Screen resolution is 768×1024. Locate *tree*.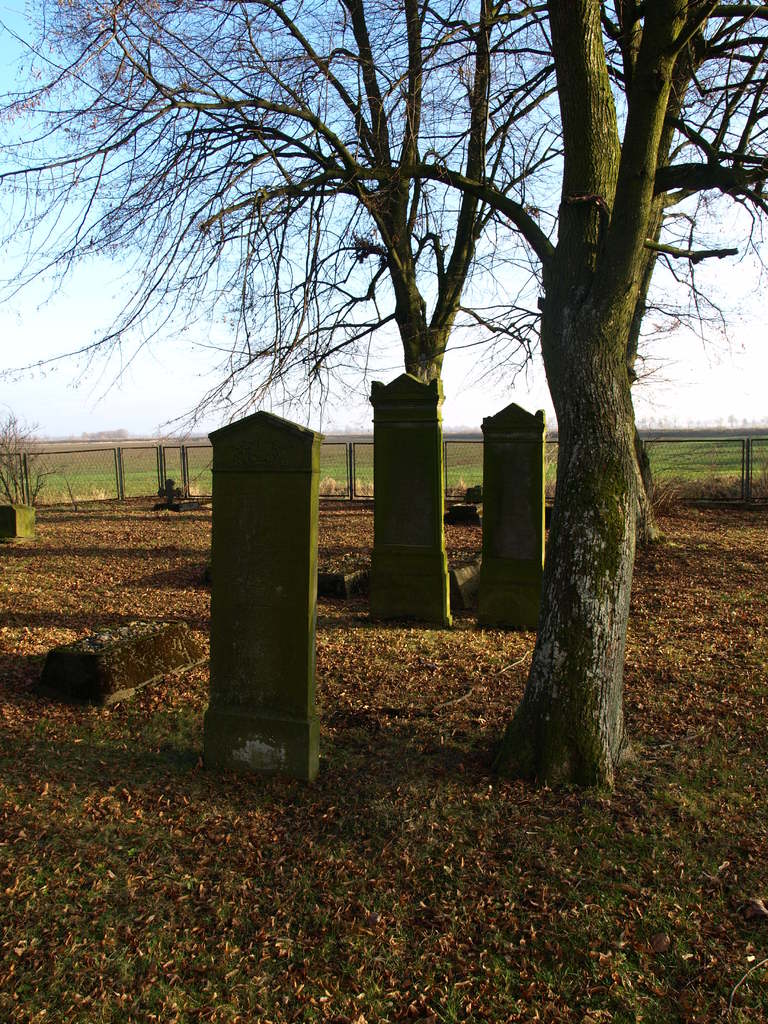
region(0, 0, 767, 586).
